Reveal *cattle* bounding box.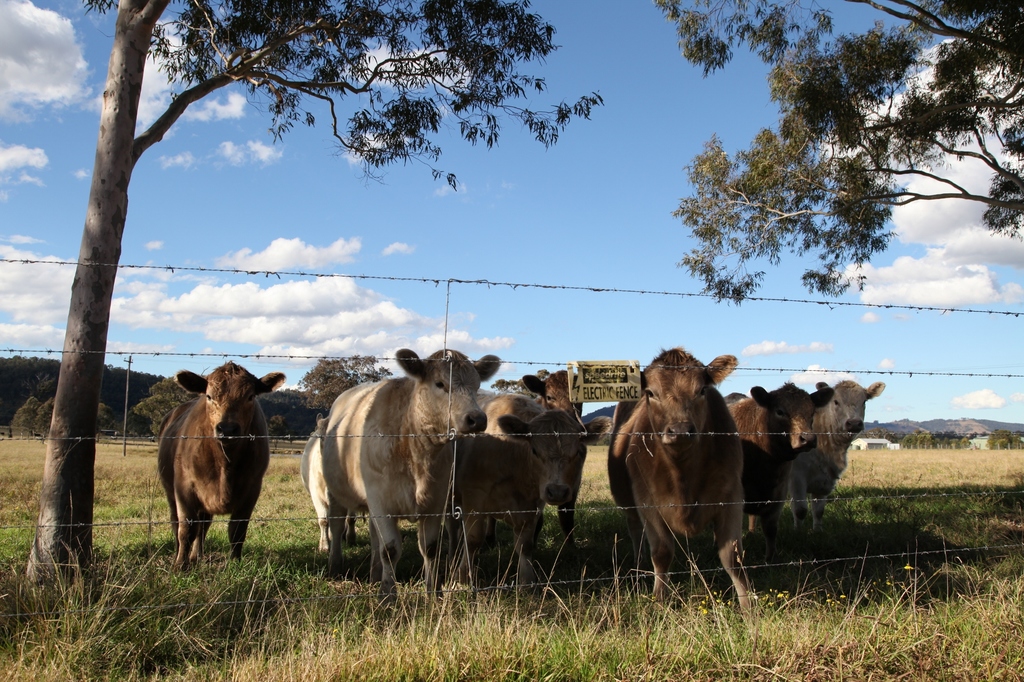
Revealed: box=[301, 412, 362, 561].
